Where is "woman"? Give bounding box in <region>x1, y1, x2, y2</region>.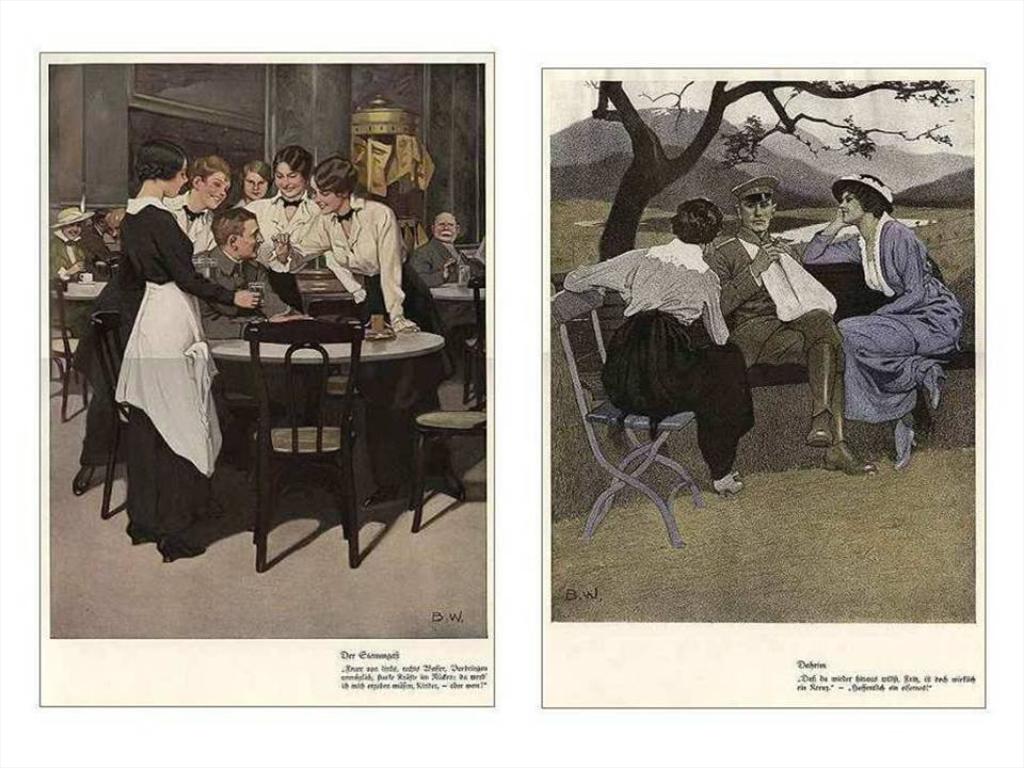
<region>806, 178, 961, 467</region>.
